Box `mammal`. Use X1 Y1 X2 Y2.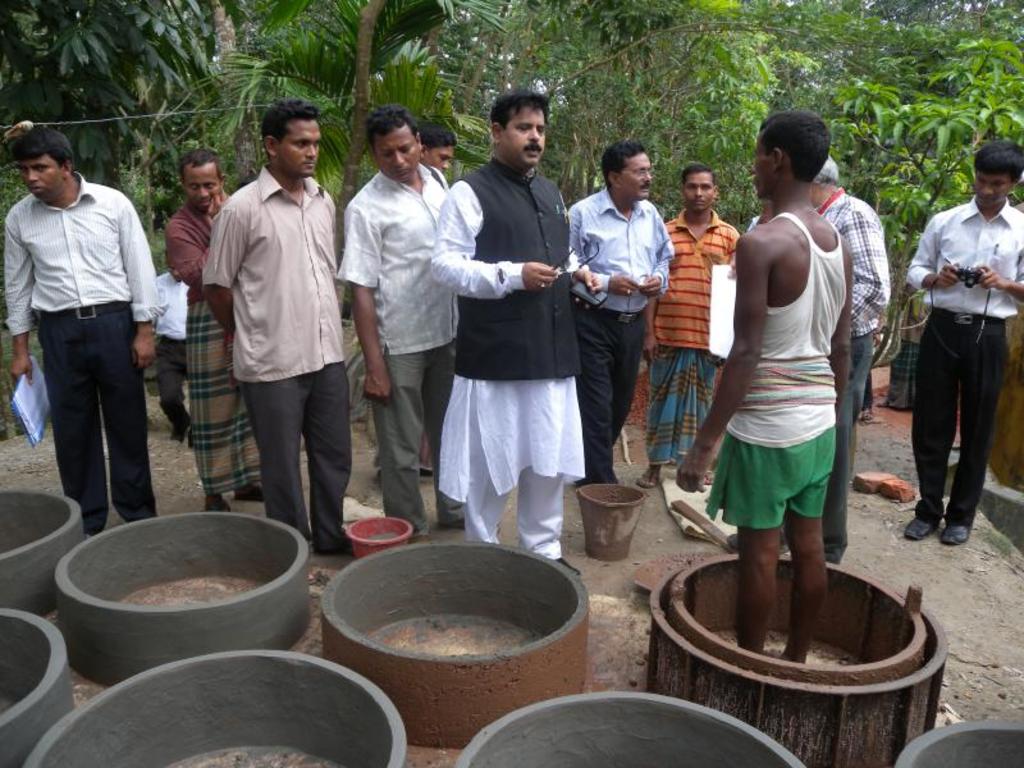
906 154 1015 553.
